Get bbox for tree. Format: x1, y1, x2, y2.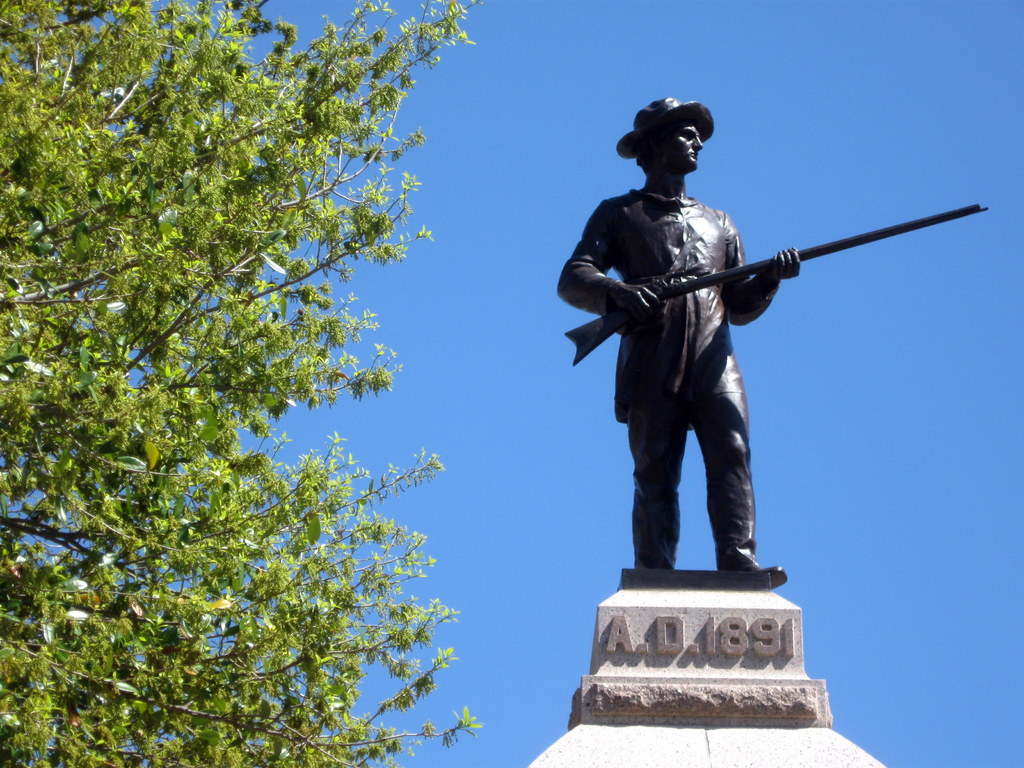
0, 4, 538, 767.
